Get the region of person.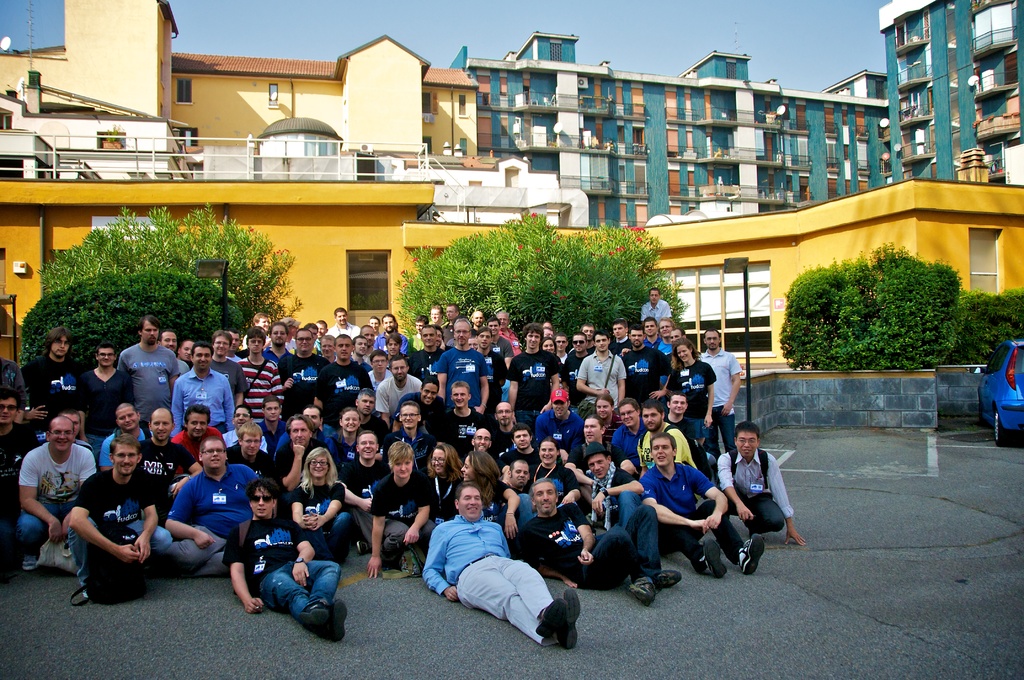
(68, 435, 170, 597).
